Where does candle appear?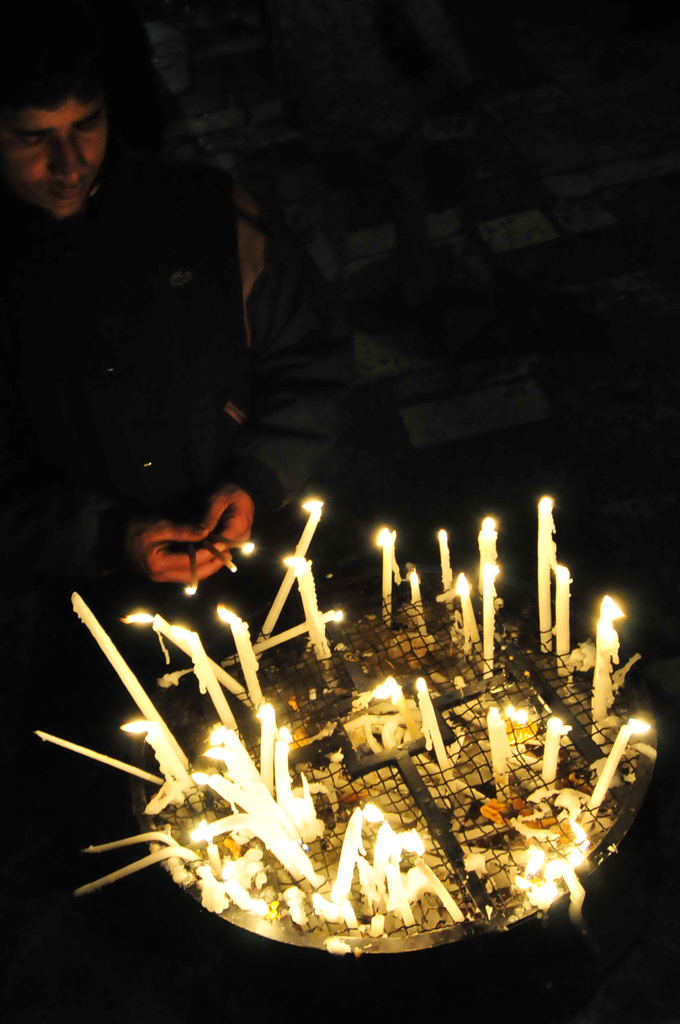
Appears at box=[375, 526, 401, 624].
